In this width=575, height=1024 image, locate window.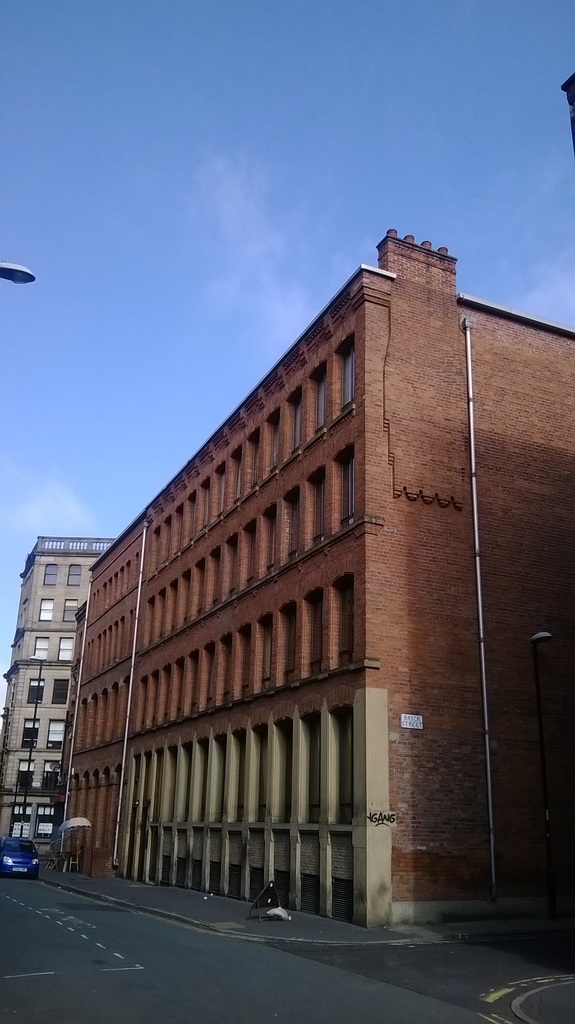
Bounding box: detection(175, 502, 185, 550).
